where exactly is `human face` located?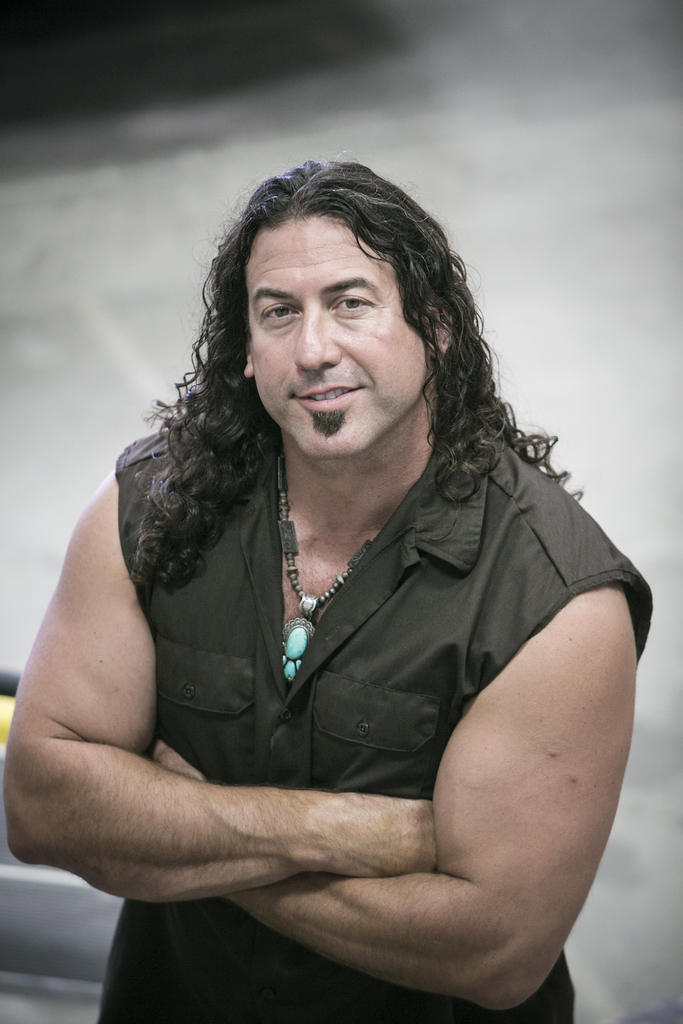
Its bounding box is l=245, t=221, r=429, b=460.
